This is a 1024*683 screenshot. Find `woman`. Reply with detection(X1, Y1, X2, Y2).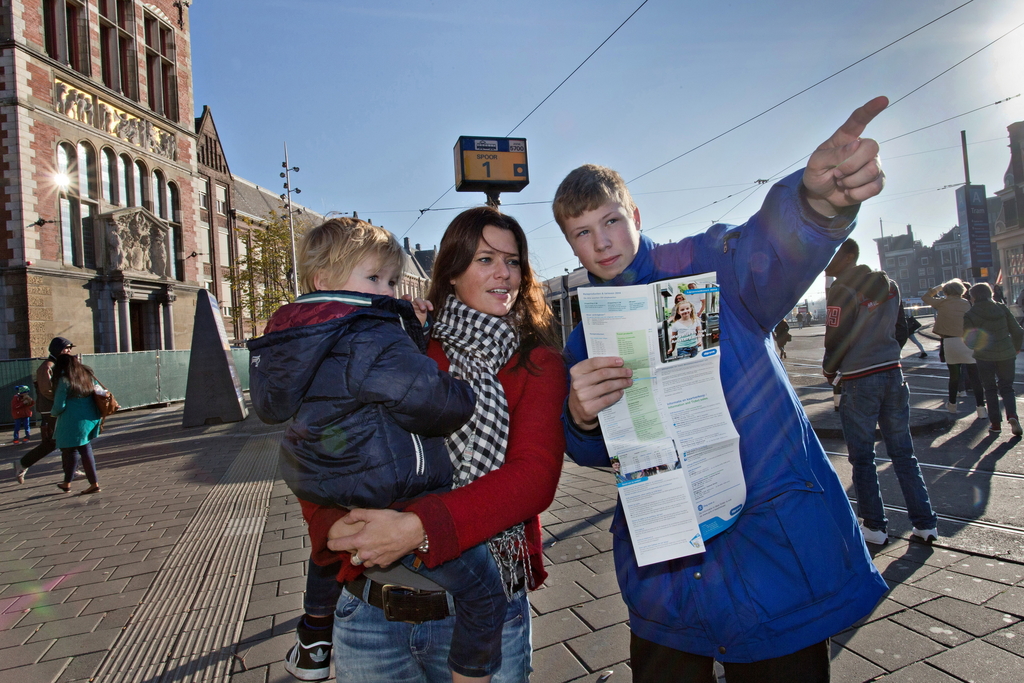
detection(390, 180, 570, 663).
